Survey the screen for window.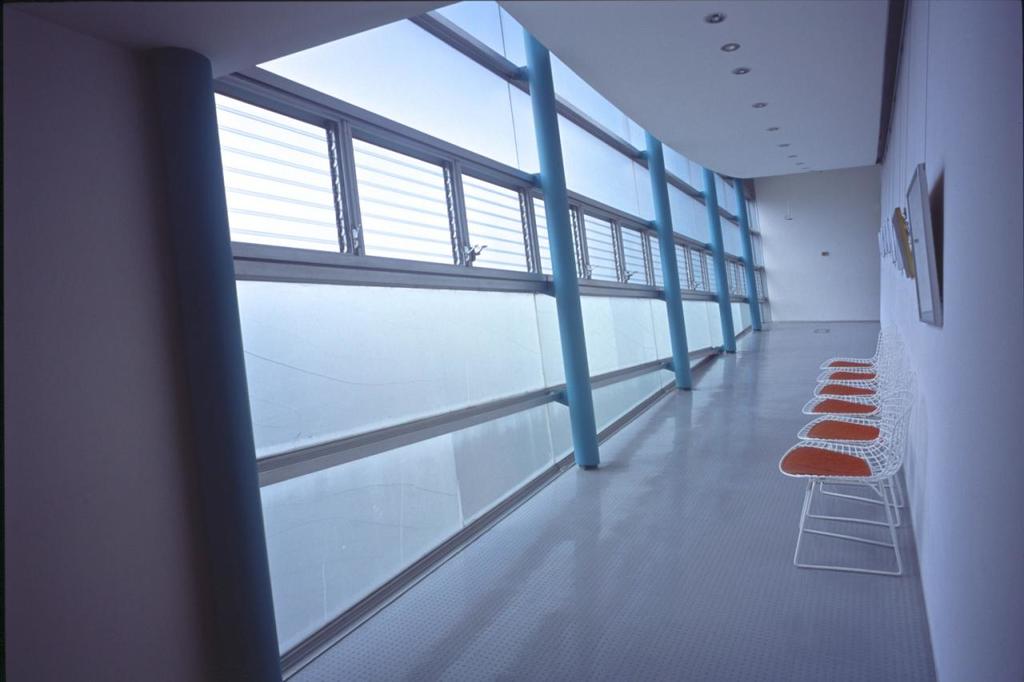
Survey found: x1=216, y1=82, x2=348, y2=261.
